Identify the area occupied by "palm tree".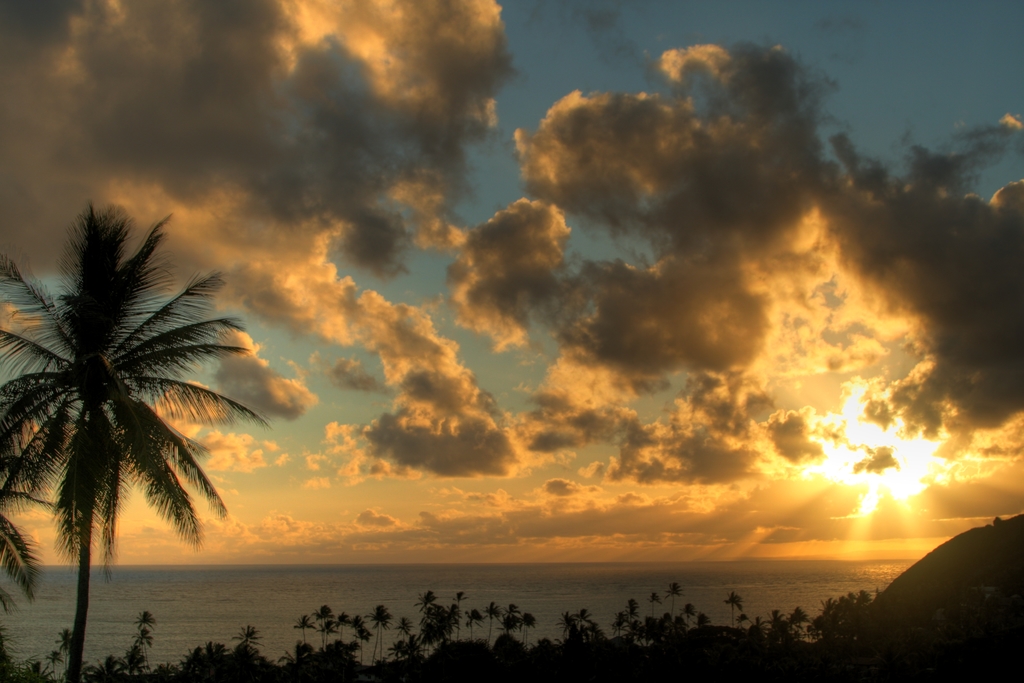
Area: [left=499, top=603, right=515, bottom=650].
